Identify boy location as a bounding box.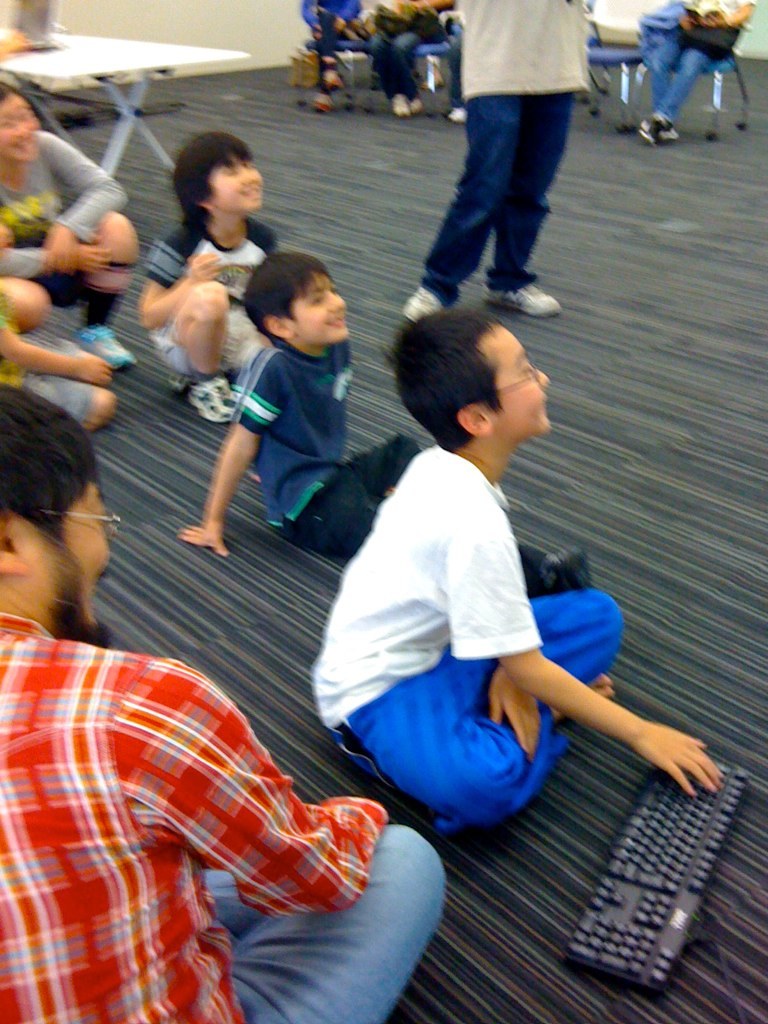
0, 293, 122, 435.
